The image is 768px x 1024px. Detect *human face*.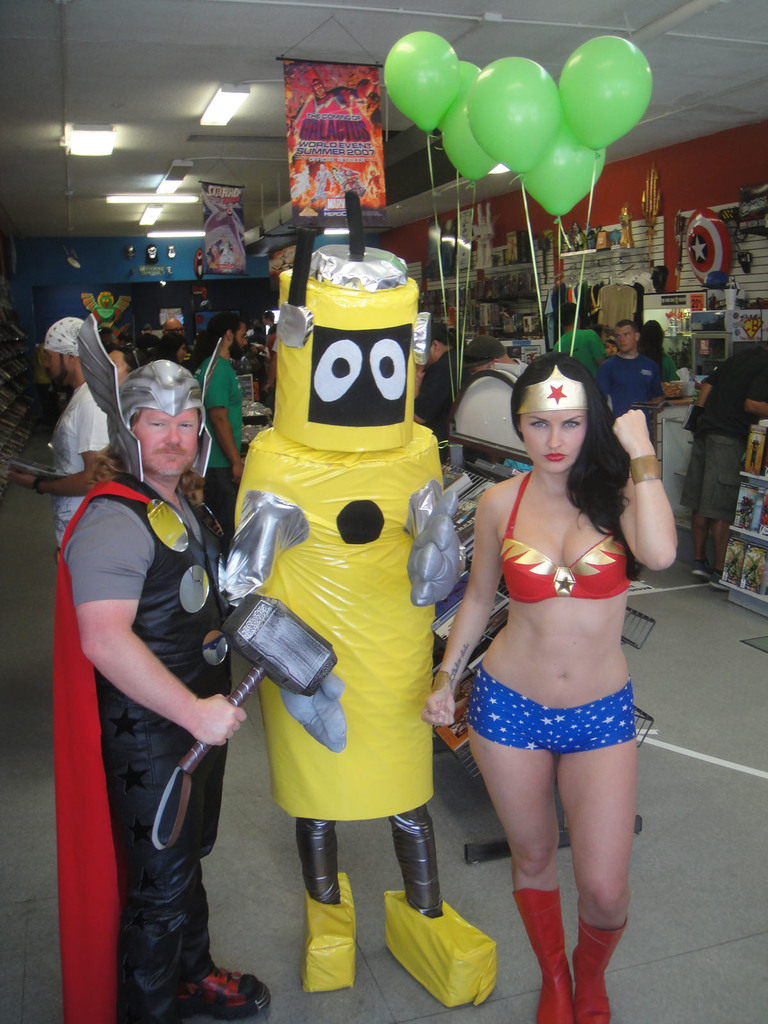
Detection: 525/405/588/468.
